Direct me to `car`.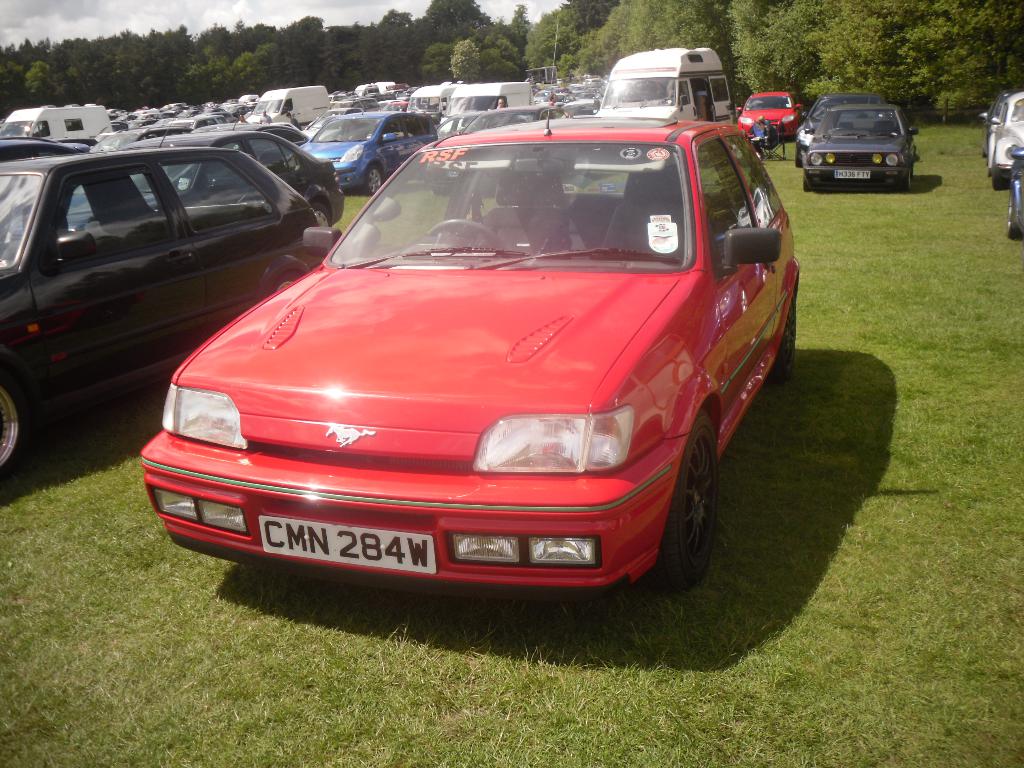
Direction: box(987, 93, 1023, 192).
